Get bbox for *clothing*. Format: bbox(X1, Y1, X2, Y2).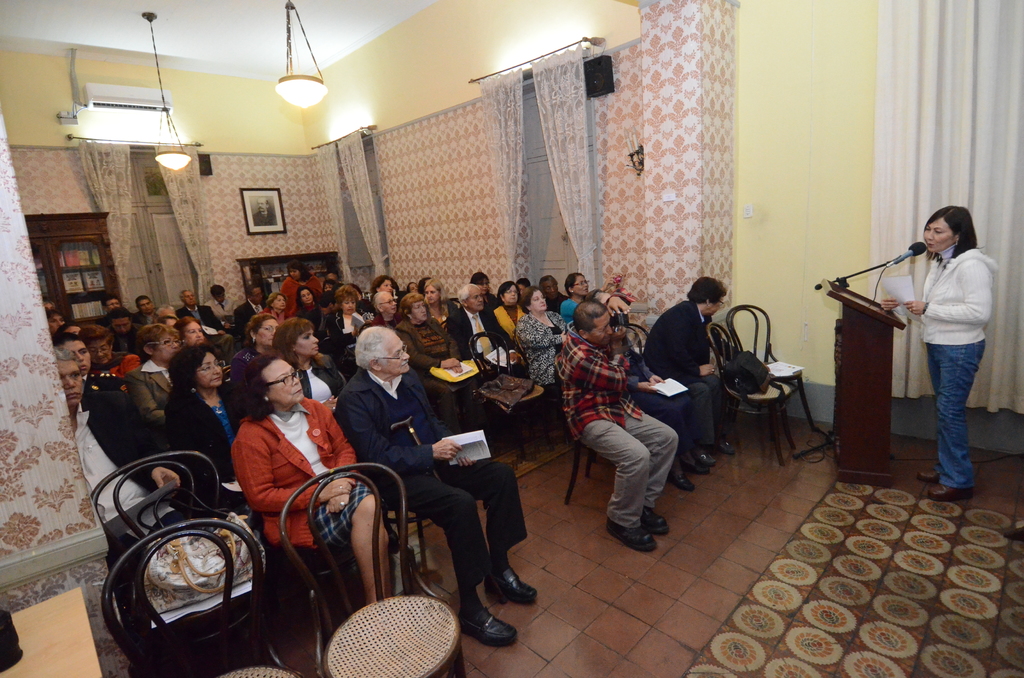
bbox(107, 352, 138, 375).
